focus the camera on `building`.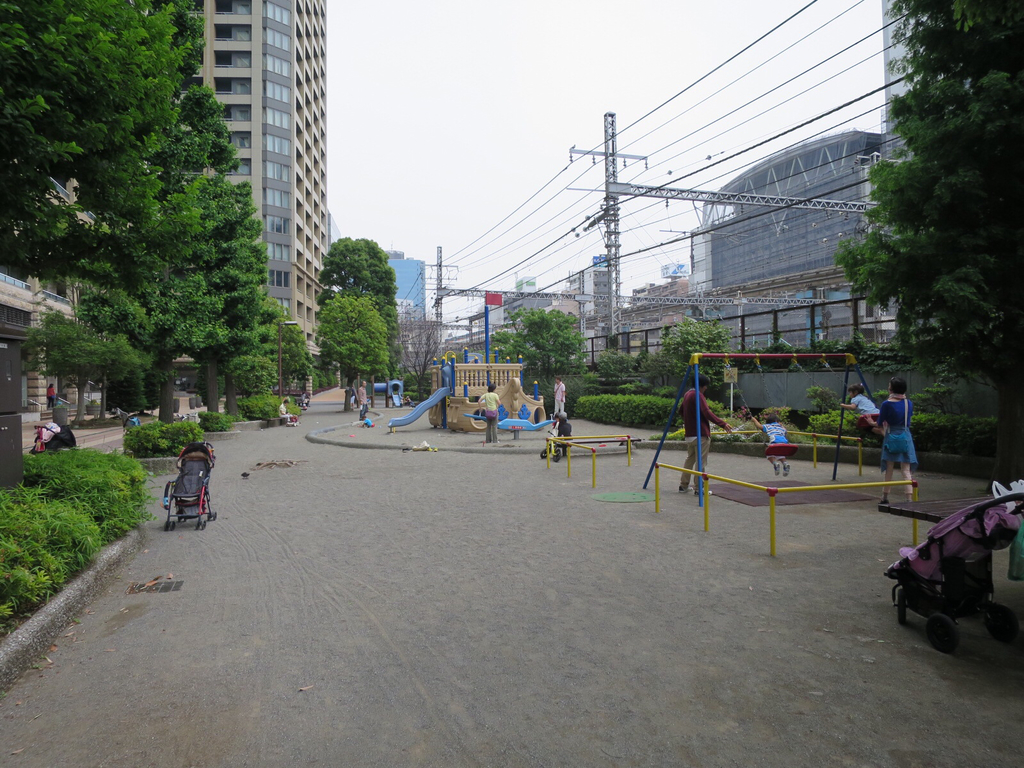
Focus region: <region>461, 0, 1023, 476</region>.
